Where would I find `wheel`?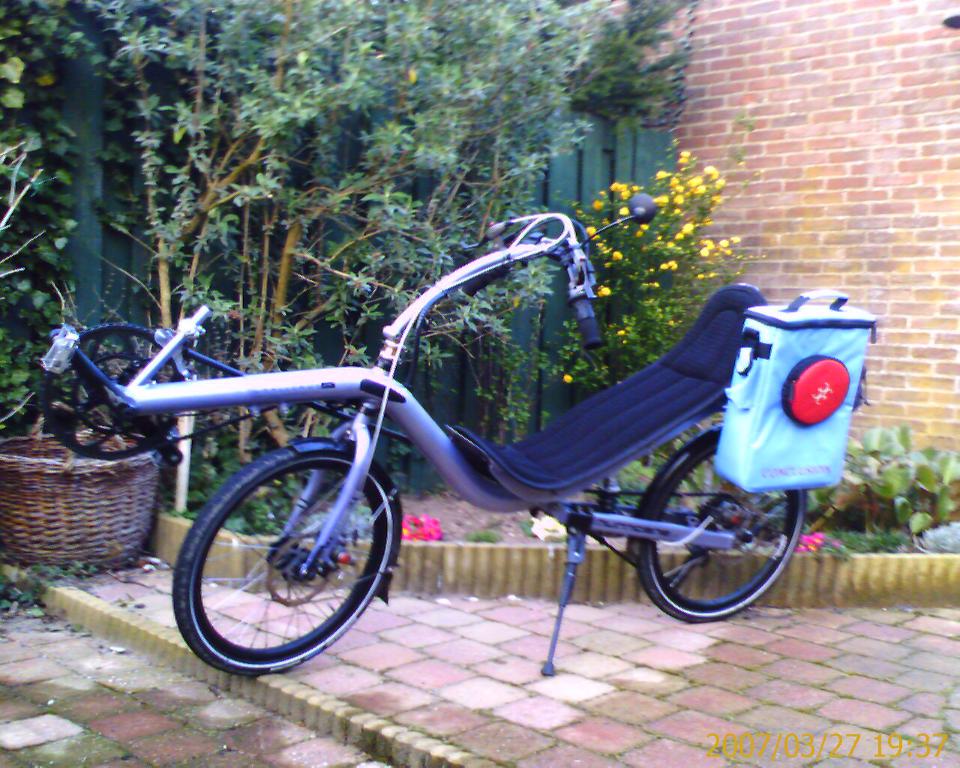
At 627/427/809/622.
